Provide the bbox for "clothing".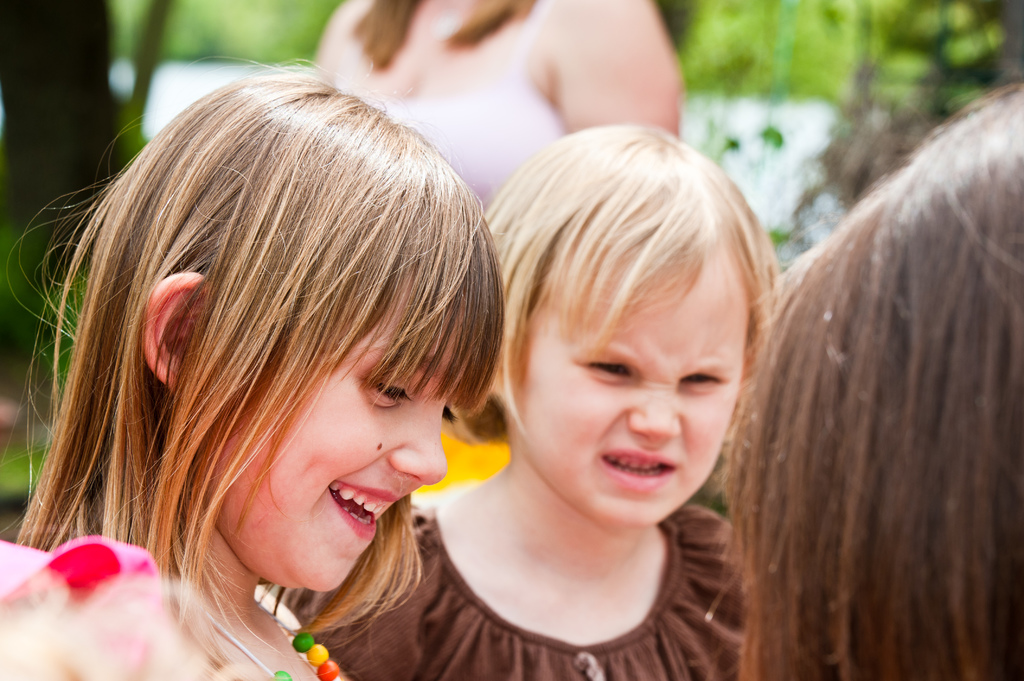
(342, 0, 567, 211).
